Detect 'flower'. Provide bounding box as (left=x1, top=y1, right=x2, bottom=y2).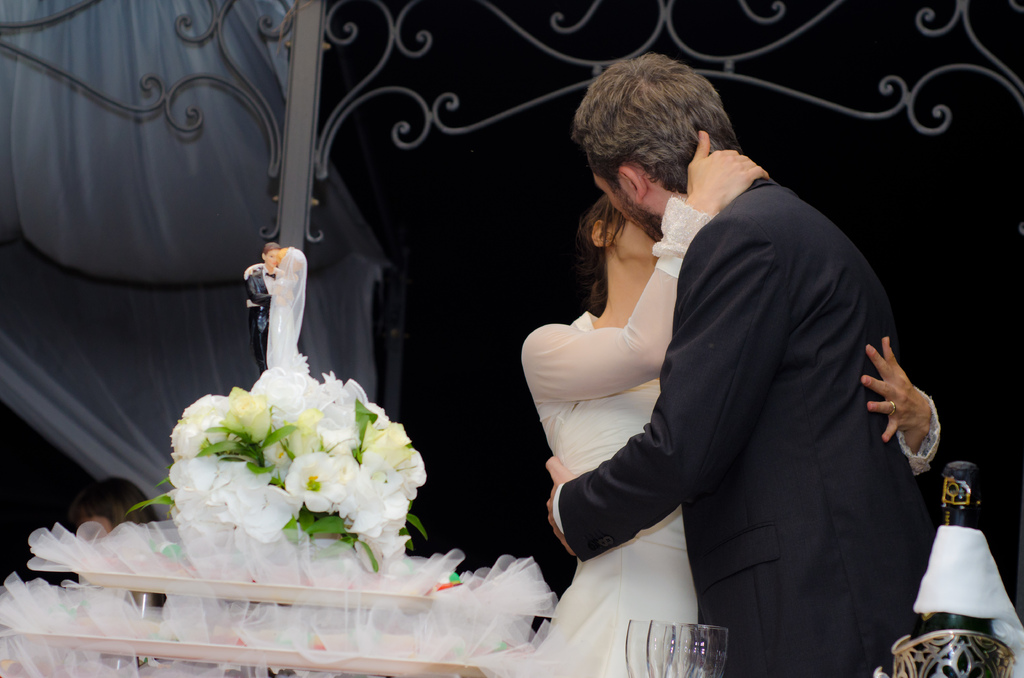
(left=333, top=453, right=361, bottom=513).
